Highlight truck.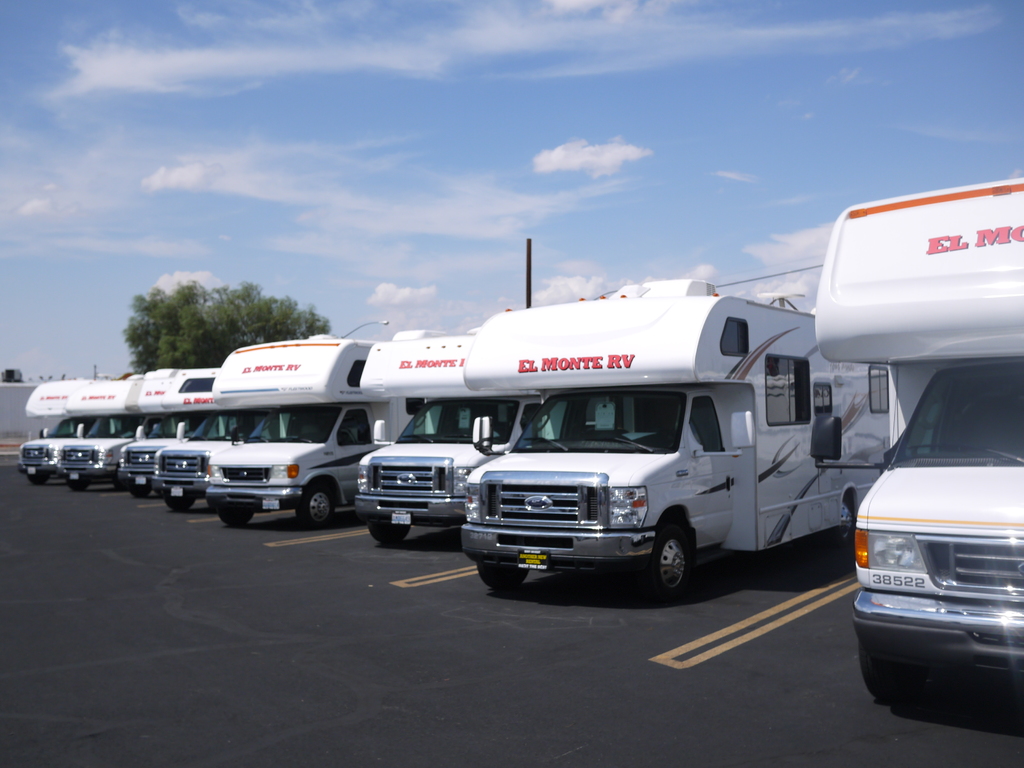
Highlighted region: (x1=461, y1=283, x2=888, y2=607).
